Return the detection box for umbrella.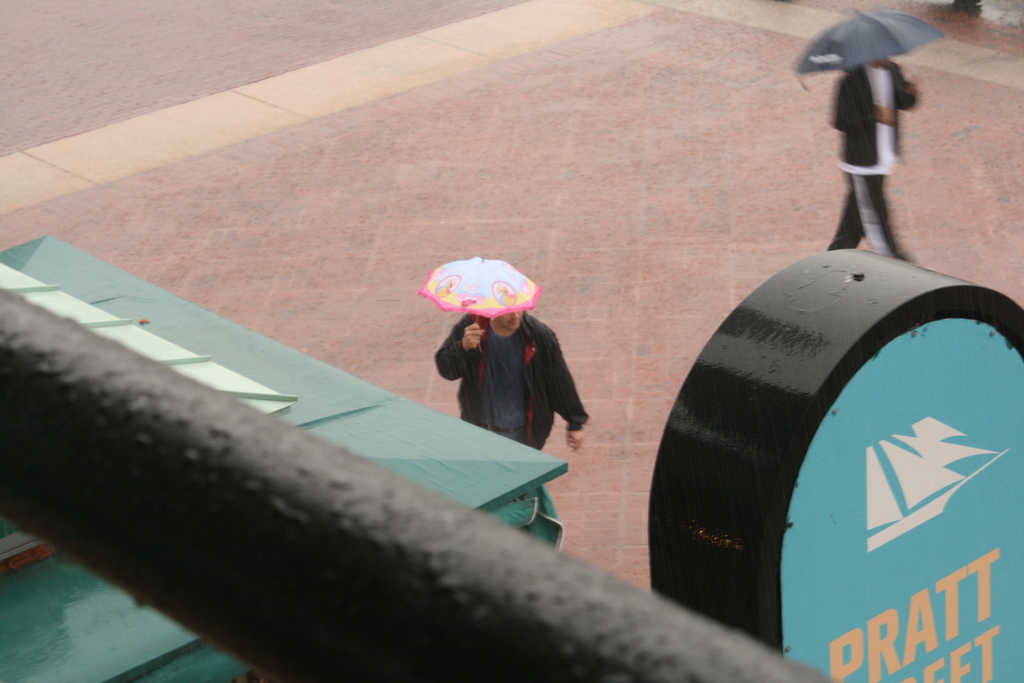
787,10,950,89.
